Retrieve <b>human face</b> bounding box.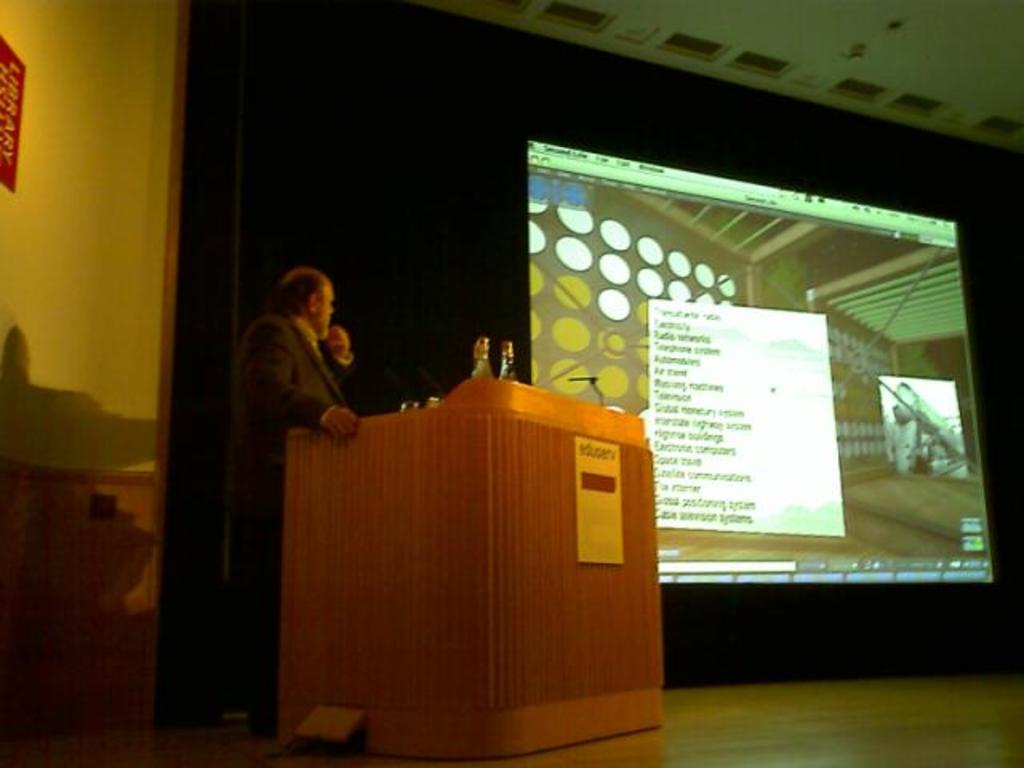
Bounding box: 312, 272, 339, 342.
